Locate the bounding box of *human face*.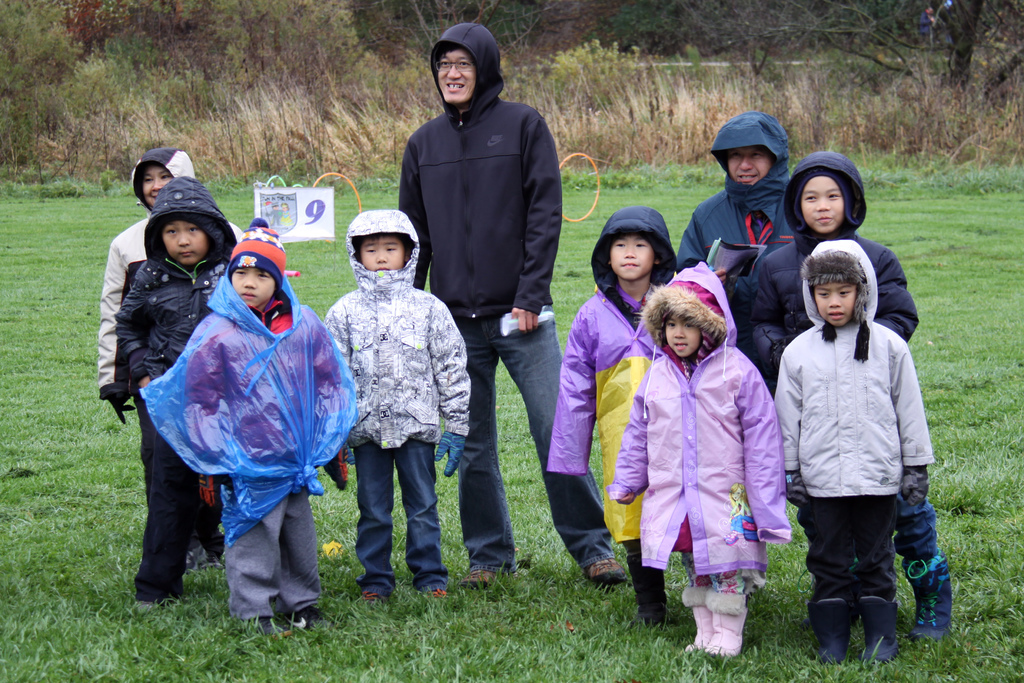
Bounding box: bbox=[798, 167, 849, 238].
